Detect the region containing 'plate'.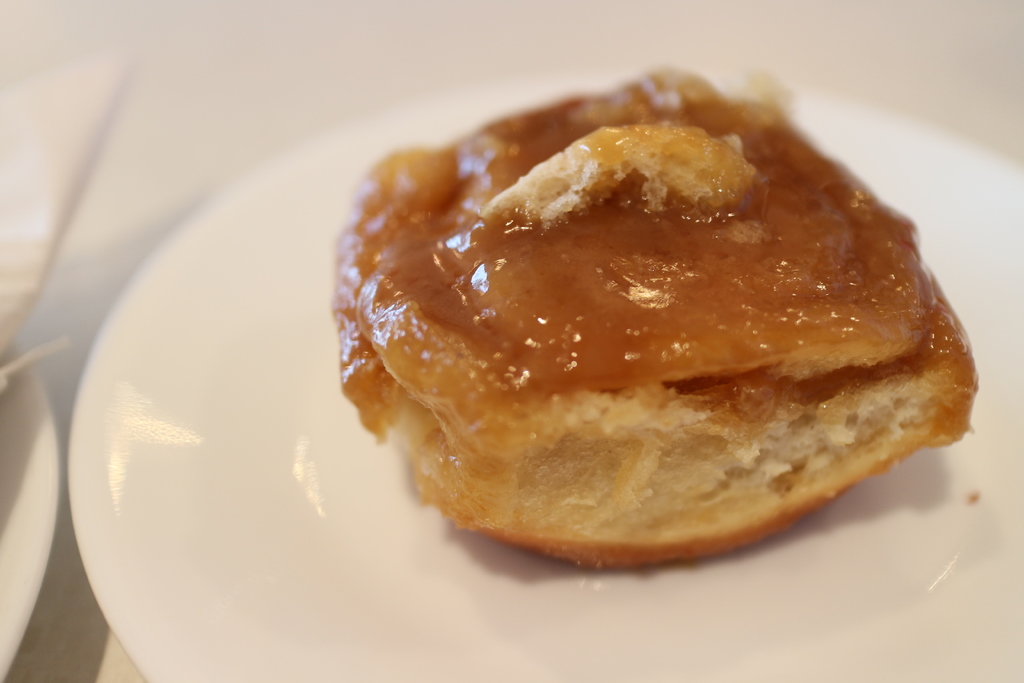
0,343,70,682.
